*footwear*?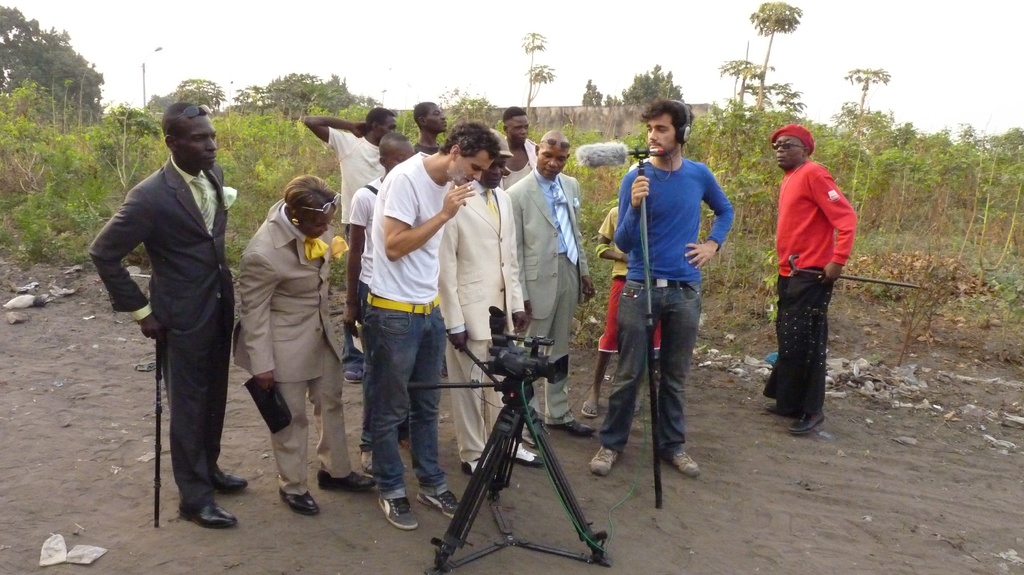
crop(550, 413, 596, 439)
